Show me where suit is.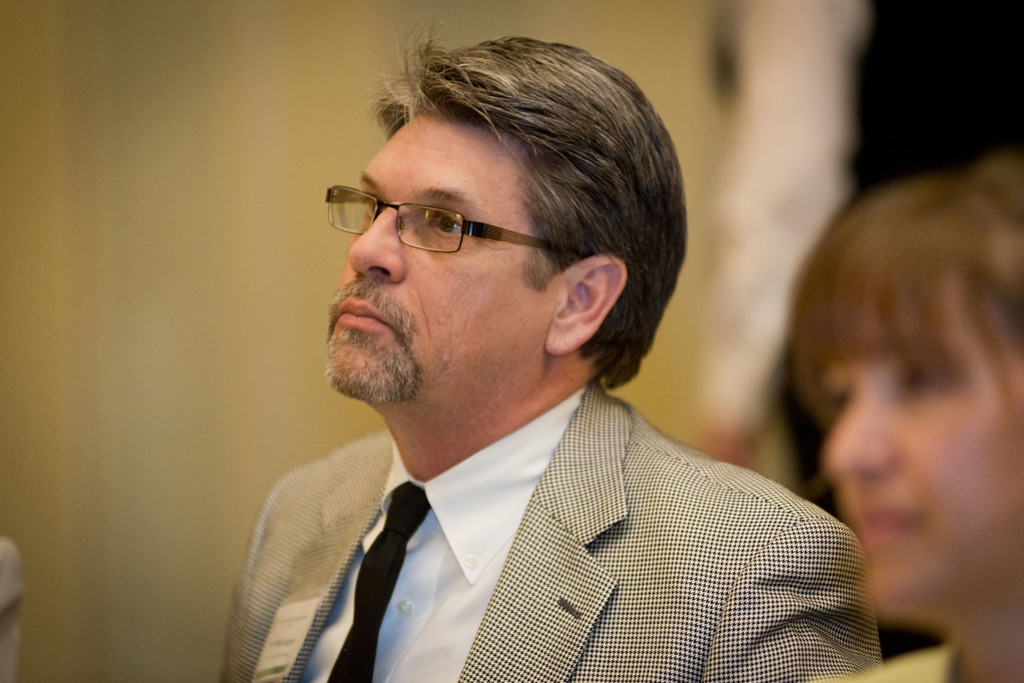
suit is at l=222, t=381, r=885, b=682.
